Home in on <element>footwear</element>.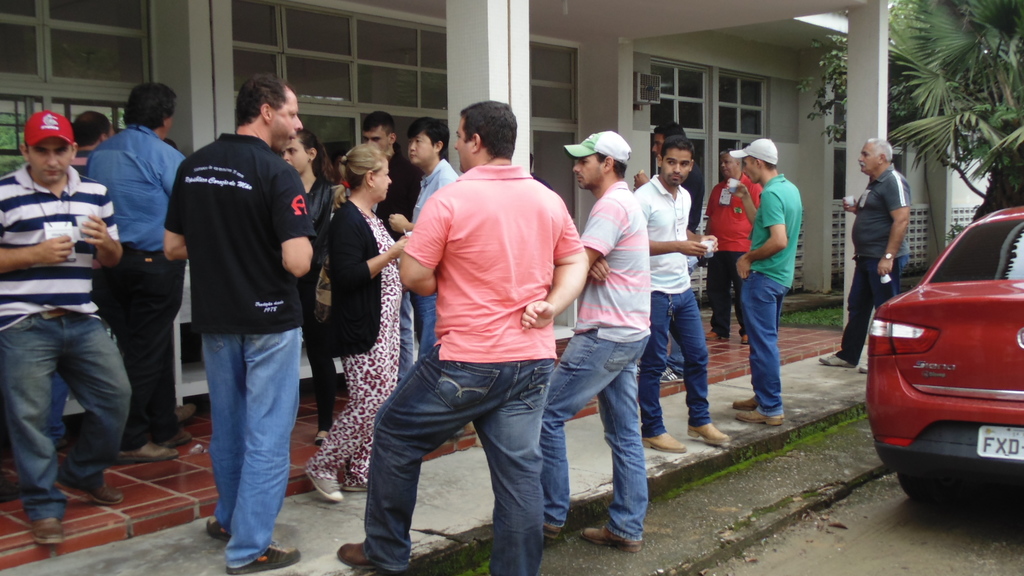
Homed in at detection(687, 419, 728, 443).
